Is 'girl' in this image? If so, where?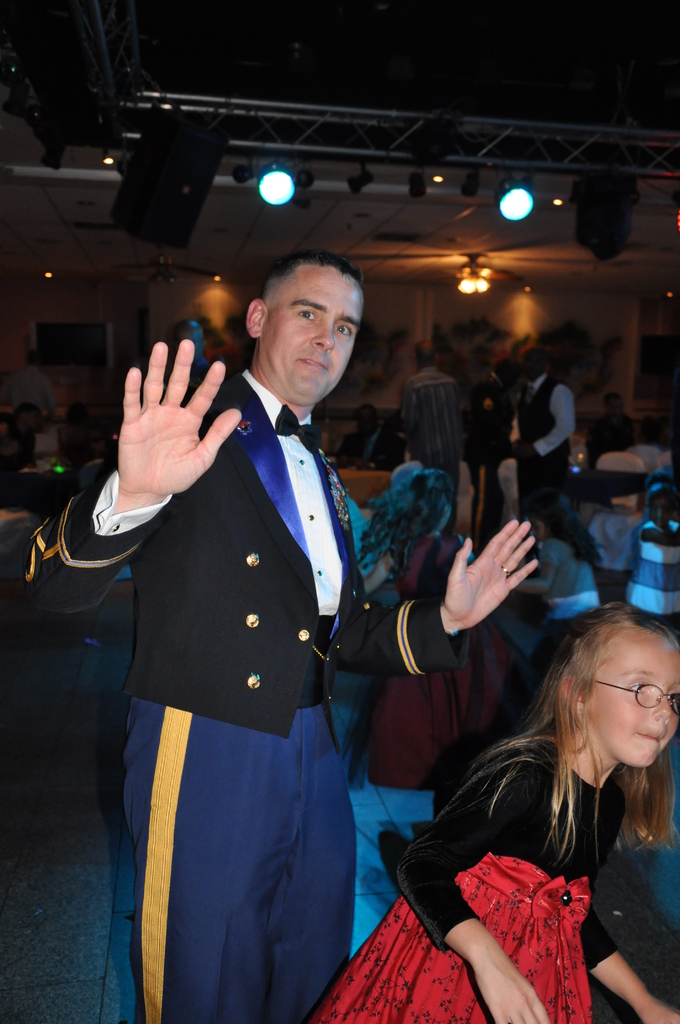
Yes, at pyautogui.locateOnScreen(311, 607, 678, 1023).
